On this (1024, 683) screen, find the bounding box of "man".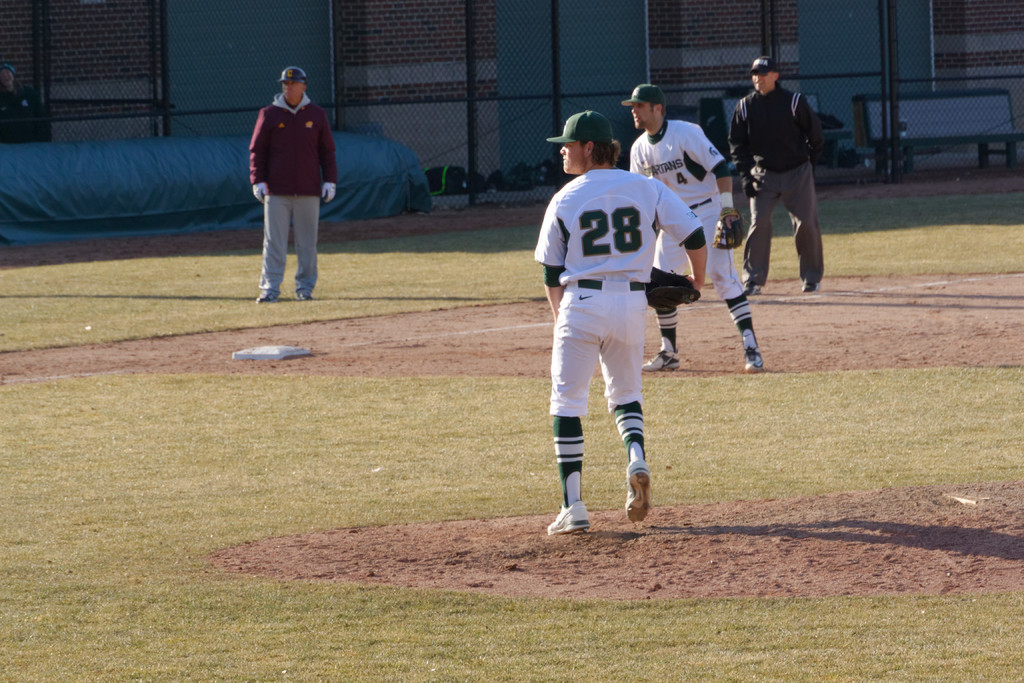
Bounding box: [x1=529, y1=106, x2=713, y2=536].
